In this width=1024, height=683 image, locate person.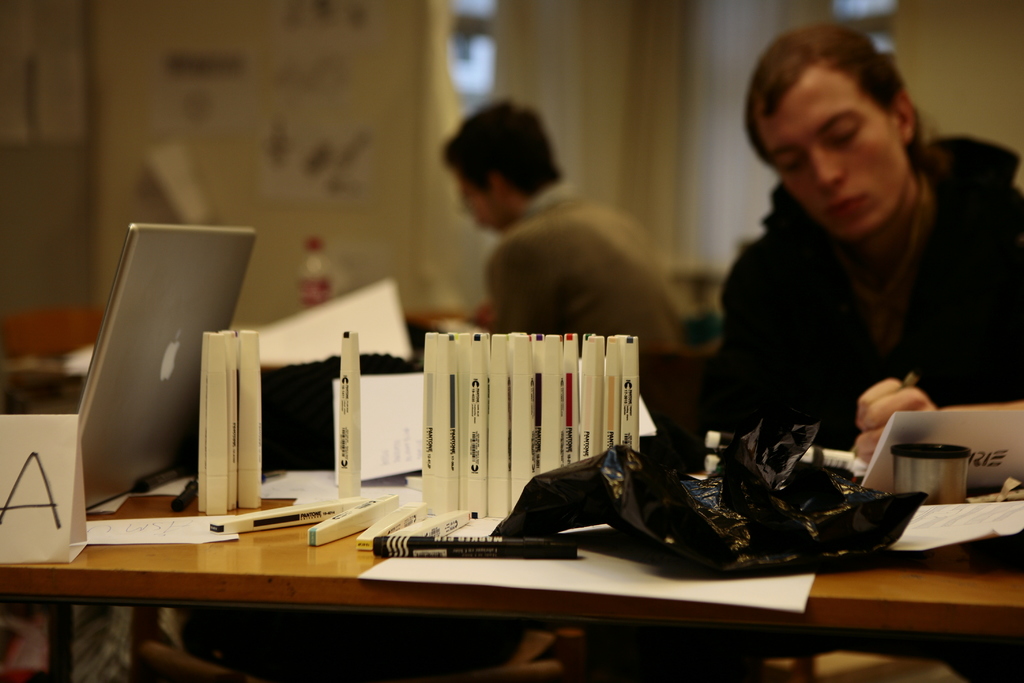
Bounding box: bbox=[404, 99, 683, 350].
